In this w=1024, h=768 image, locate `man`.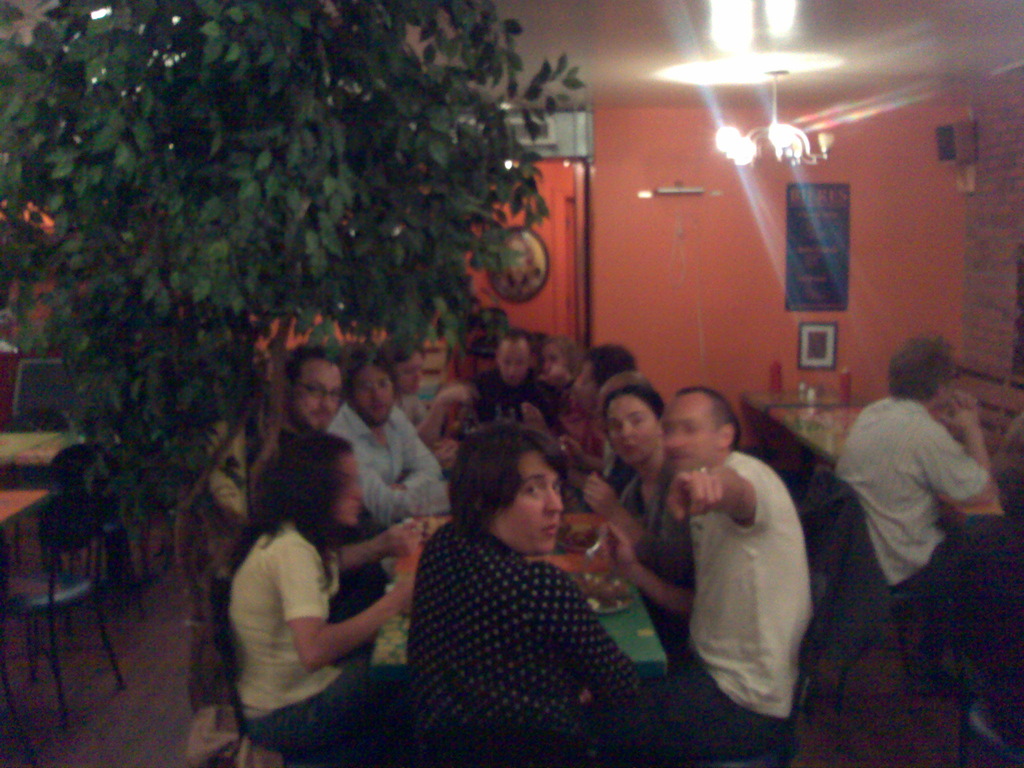
Bounding box: {"left": 465, "top": 324, "right": 561, "bottom": 433}.
